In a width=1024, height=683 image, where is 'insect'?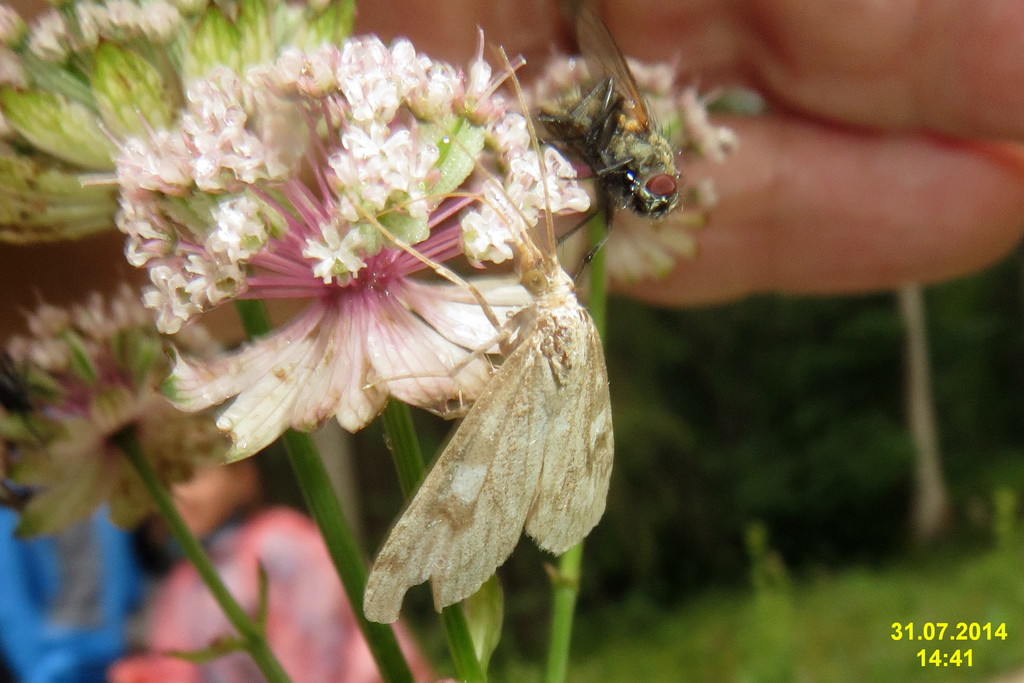
x1=354, y1=45, x2=616, y2=625.
